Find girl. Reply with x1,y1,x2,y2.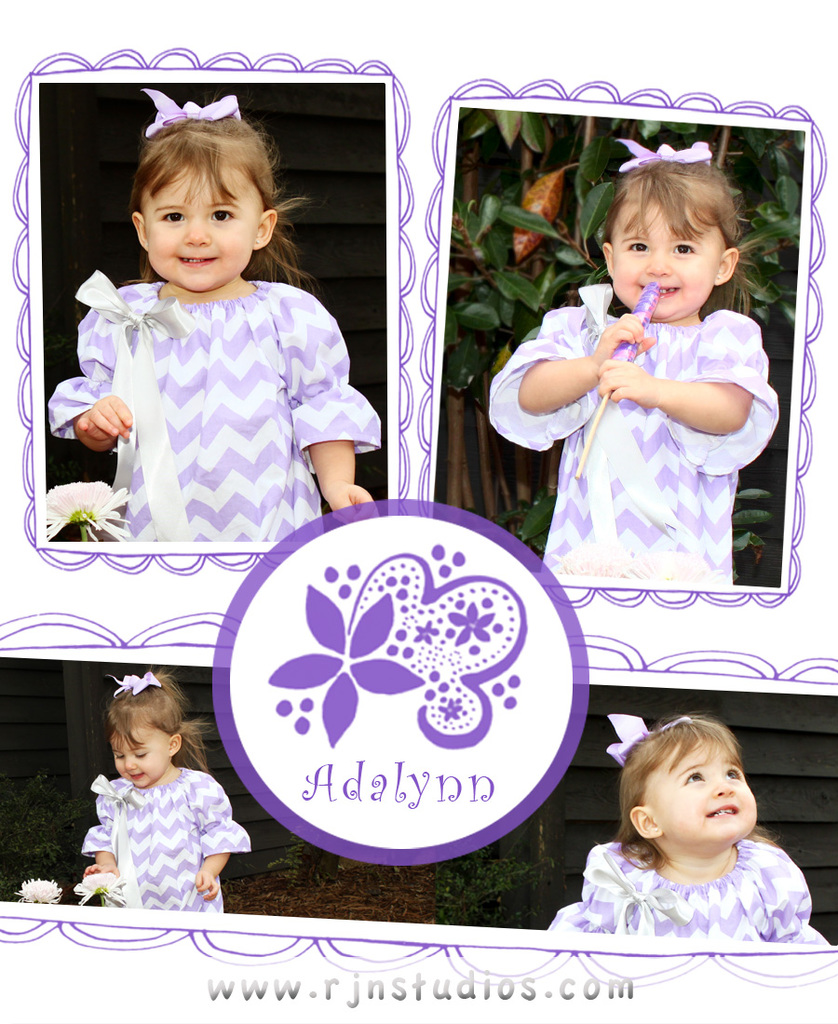
36,86,392,546.
